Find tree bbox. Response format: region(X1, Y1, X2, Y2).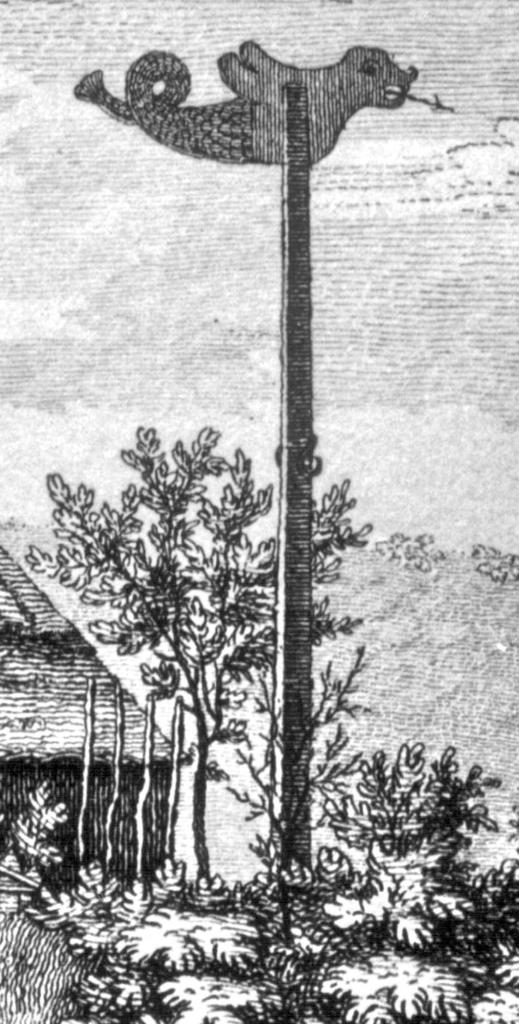
region(30, 384, 287, 897).
